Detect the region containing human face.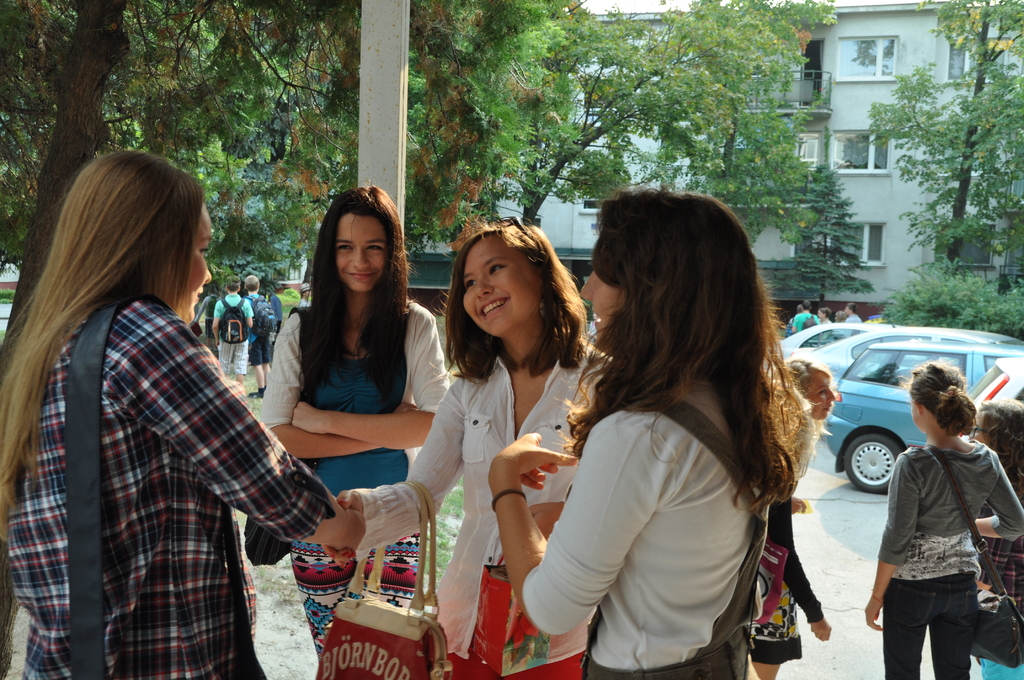
select_region(807, 367, 835, 421).
